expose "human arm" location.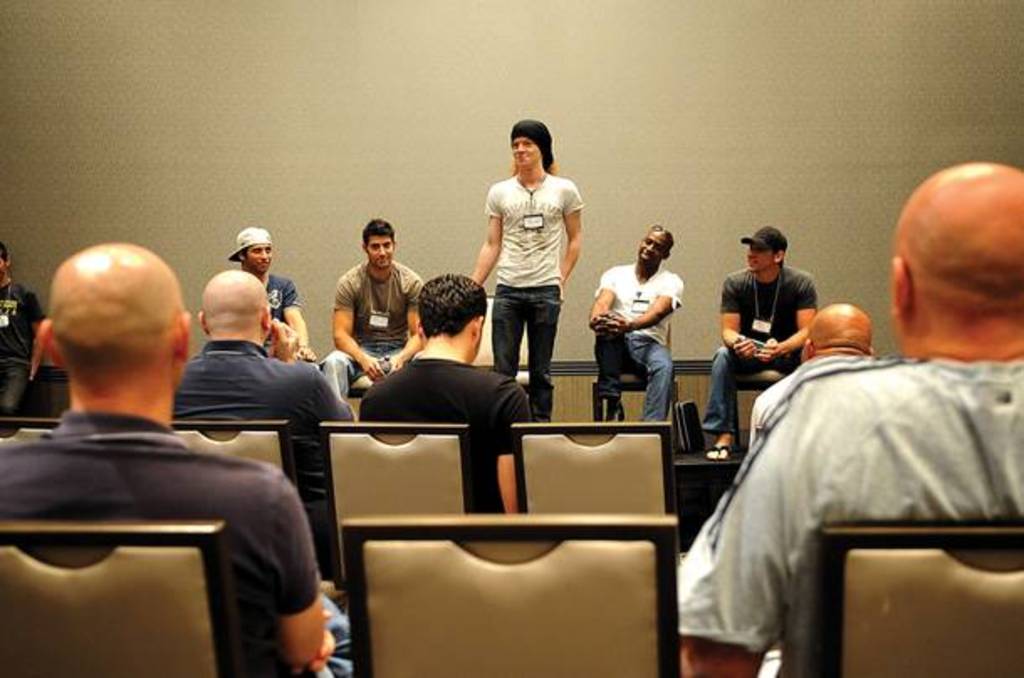
Exposed at select_region(265, 314, 306, 368).
